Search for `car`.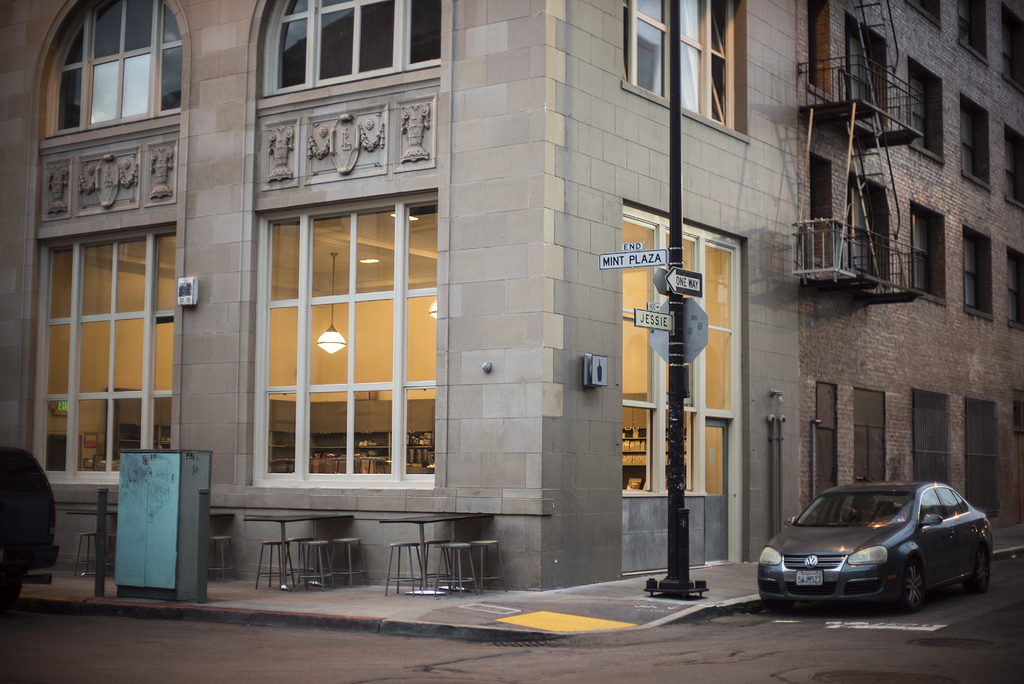
Found at 760:484:990:616.
